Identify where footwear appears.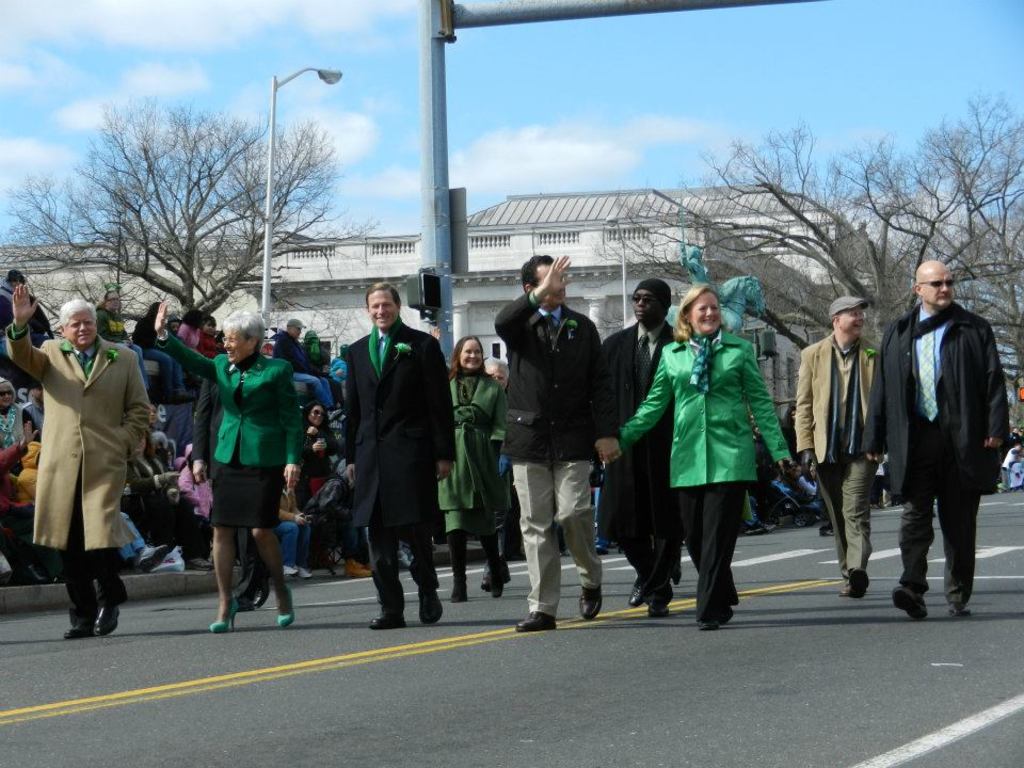
Appears at 186, 557, 215, 570.
